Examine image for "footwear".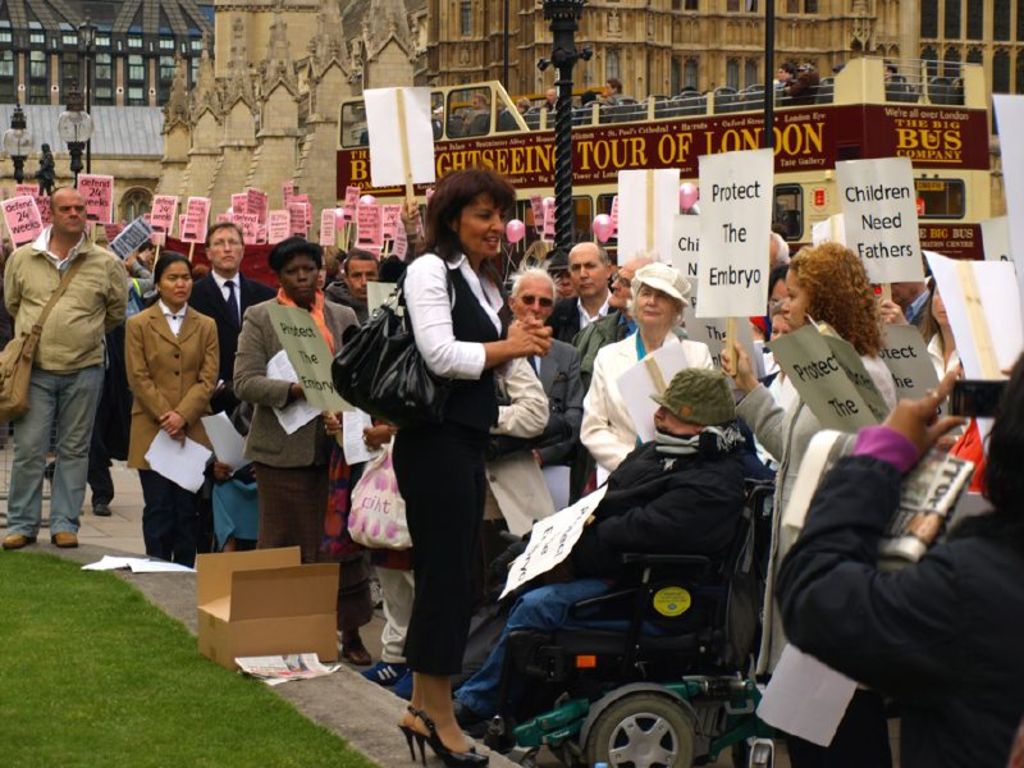
Examination result: (0, 534, 31, 552).
